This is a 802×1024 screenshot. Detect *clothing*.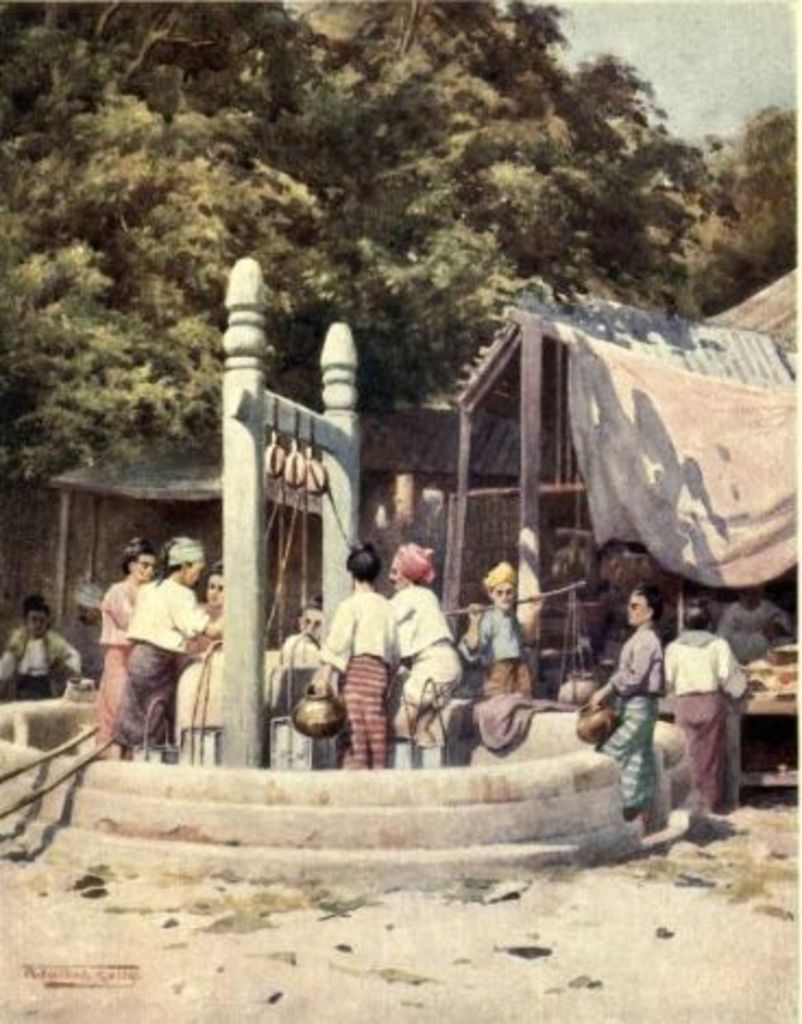
(111,571,203,749).
